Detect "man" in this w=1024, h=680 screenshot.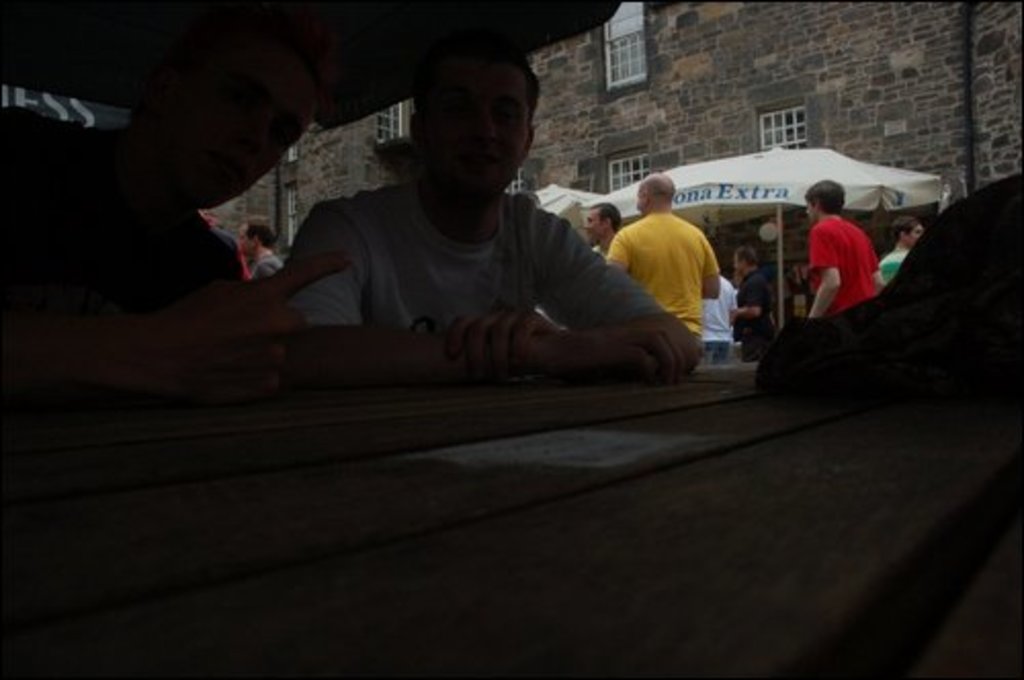
Detection: bbox=[240, 215, 283, 293].
